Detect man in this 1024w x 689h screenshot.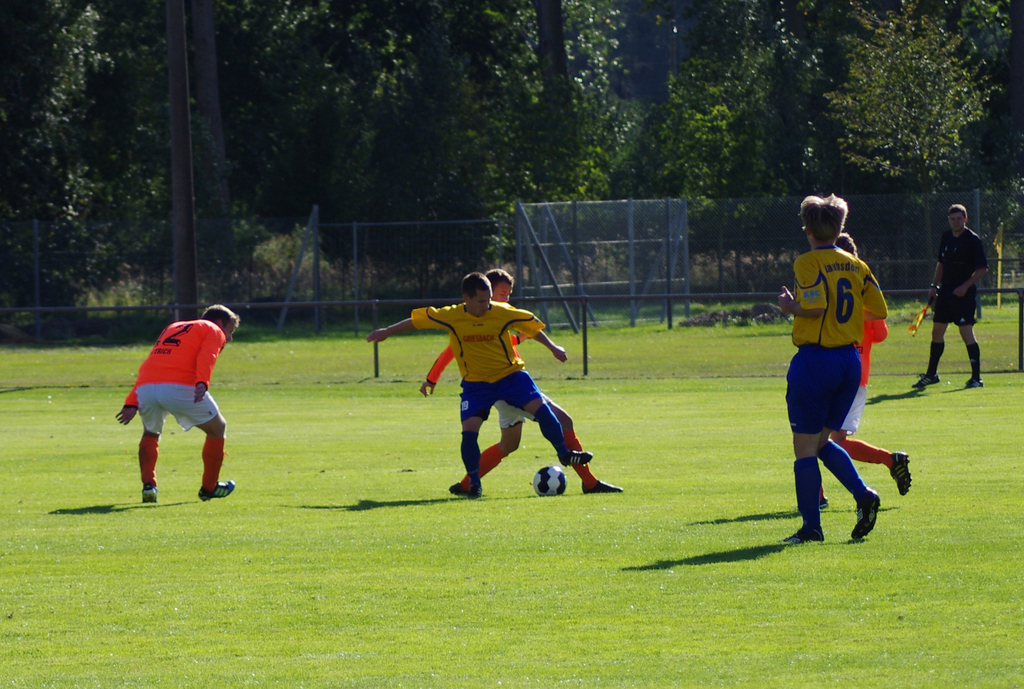
Detection: [364,269,596,497].
